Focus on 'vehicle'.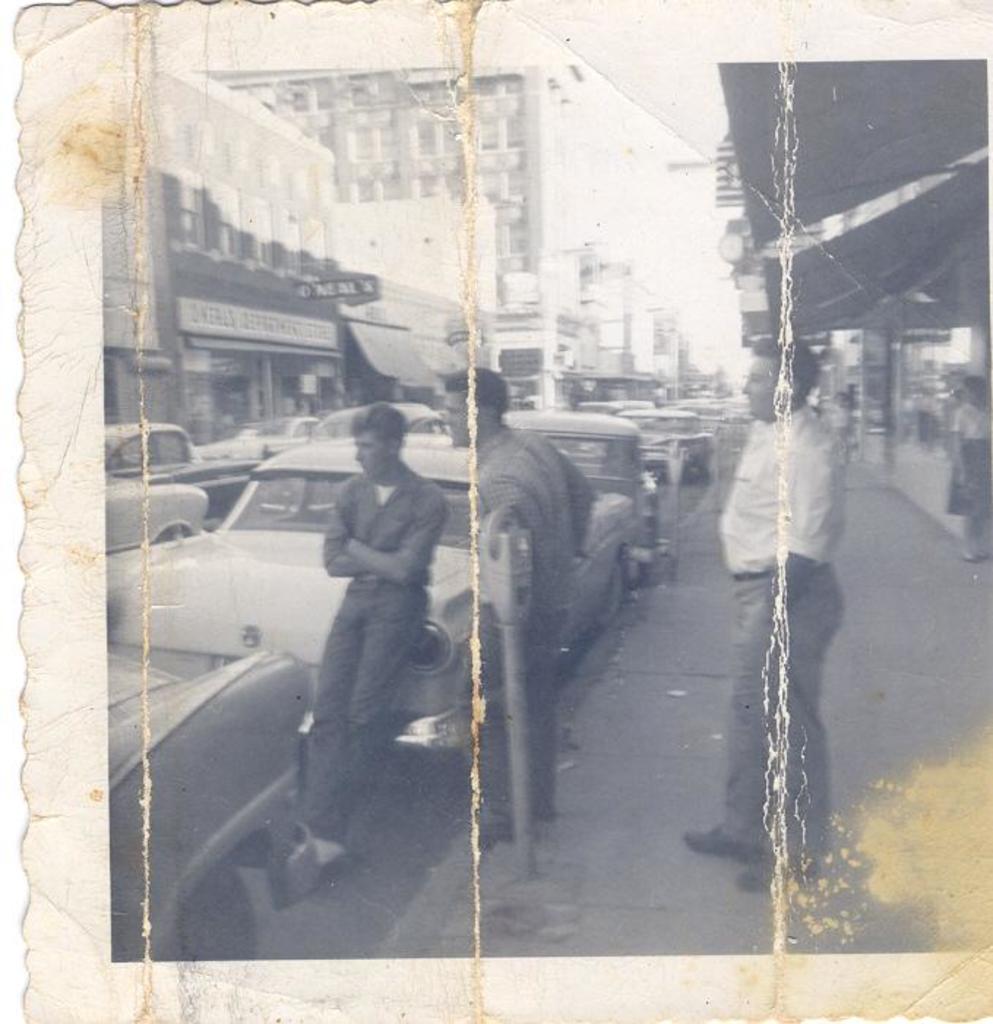
Focused at 97,417,250,512.
